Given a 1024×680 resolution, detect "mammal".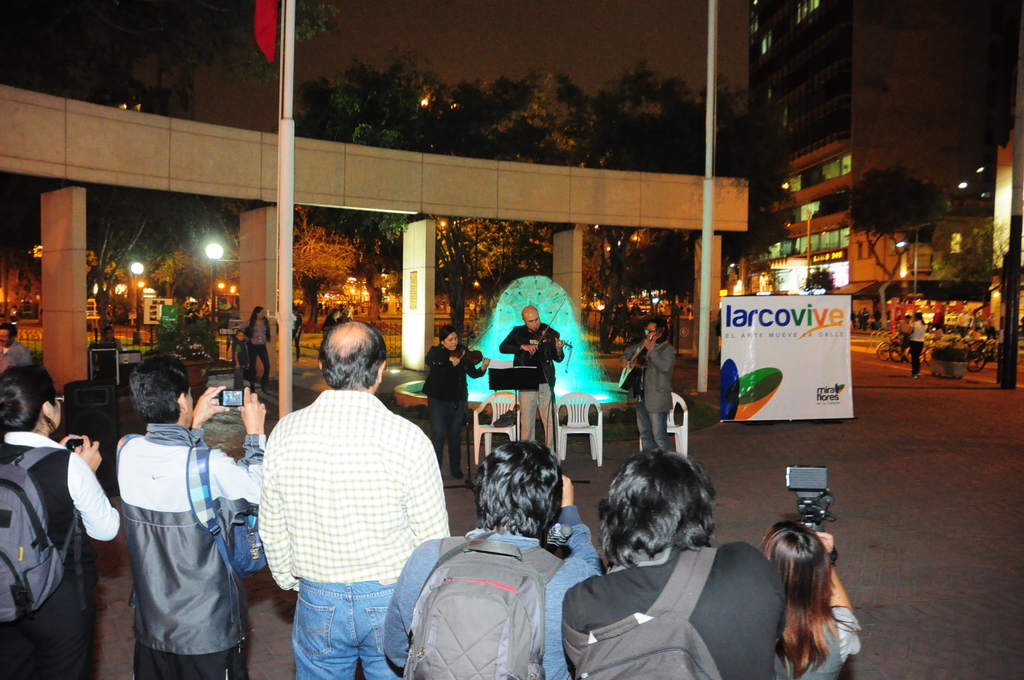
{"x1": 294, "y1": 302, "x2": 306, "y2": 360}.
